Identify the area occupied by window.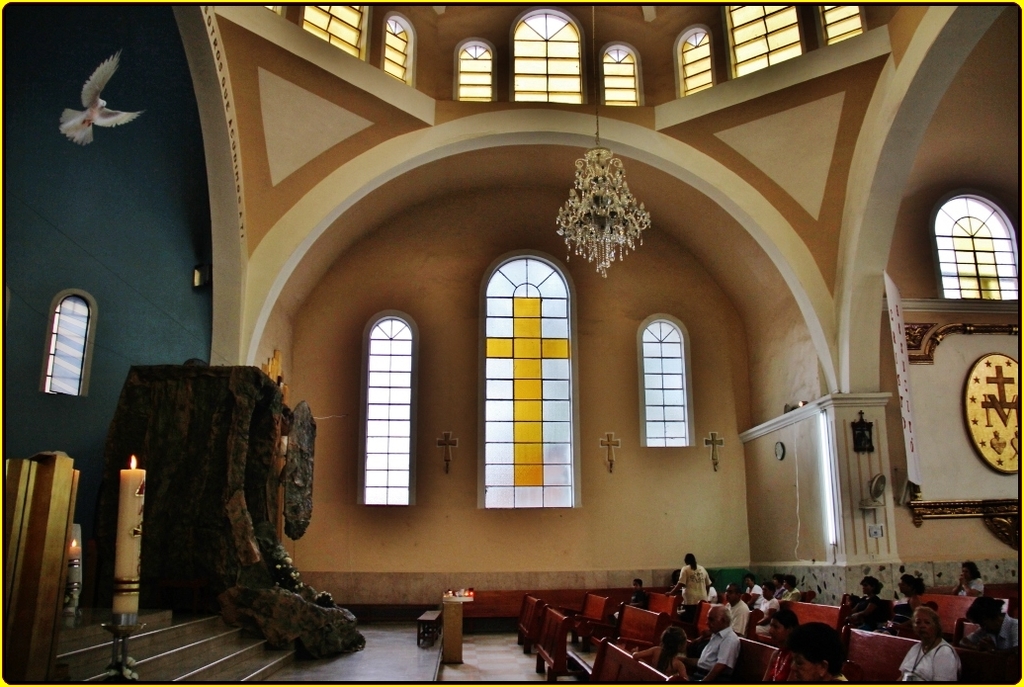
Area: (left=455, top=37, right=492, bottom=106).
